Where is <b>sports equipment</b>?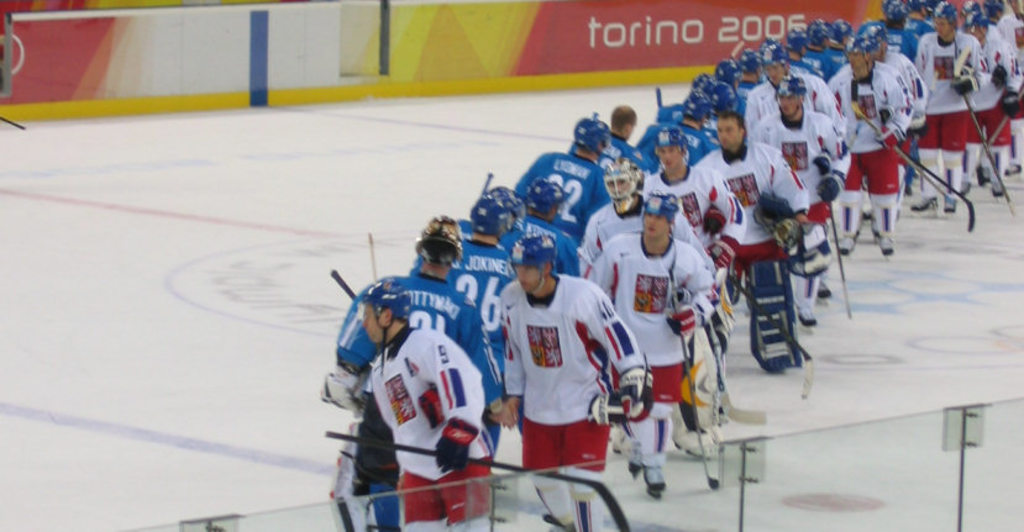
(left=665, top=300, right=699, bottom=336).
